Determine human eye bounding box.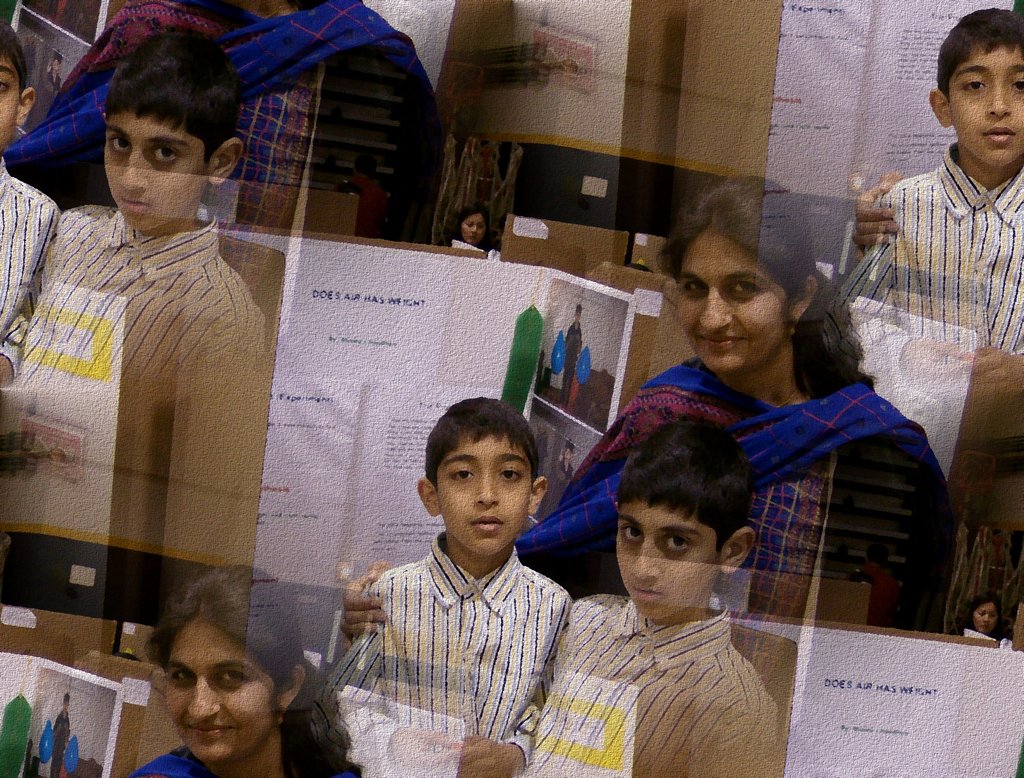
Determined: 150/145/182/162.
